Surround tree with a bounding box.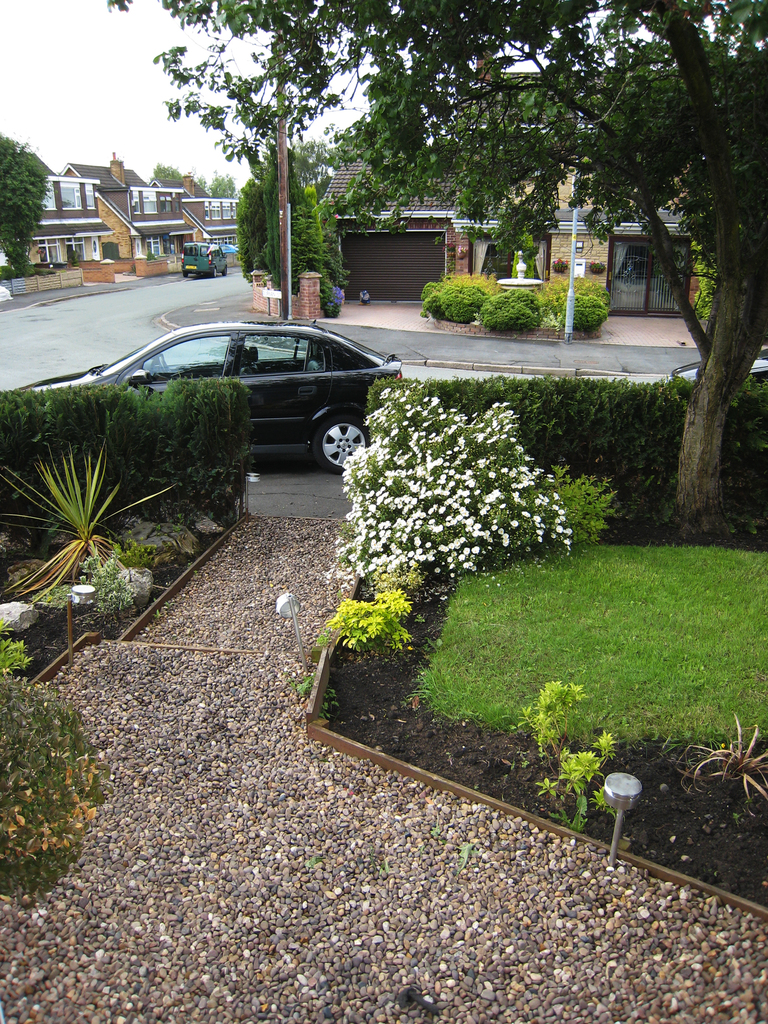
[x1=0, y1=138, x2=58, y2=293].
